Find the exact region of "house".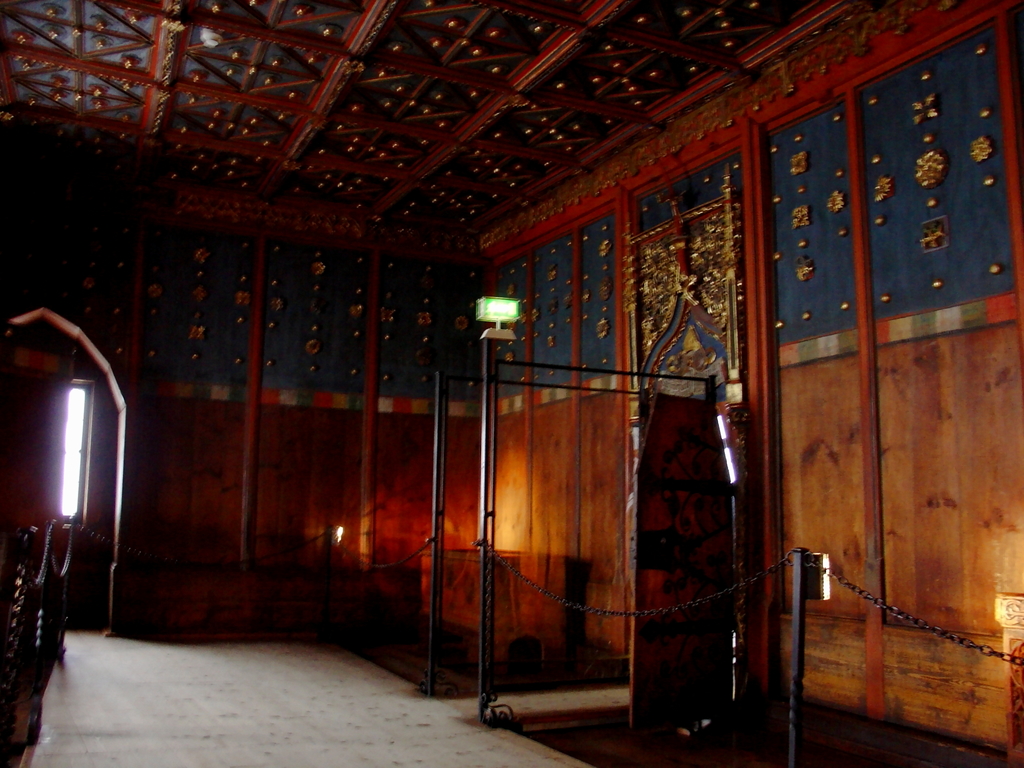
Exact region: [left=0, top=0, right=1023, bottom=767].
